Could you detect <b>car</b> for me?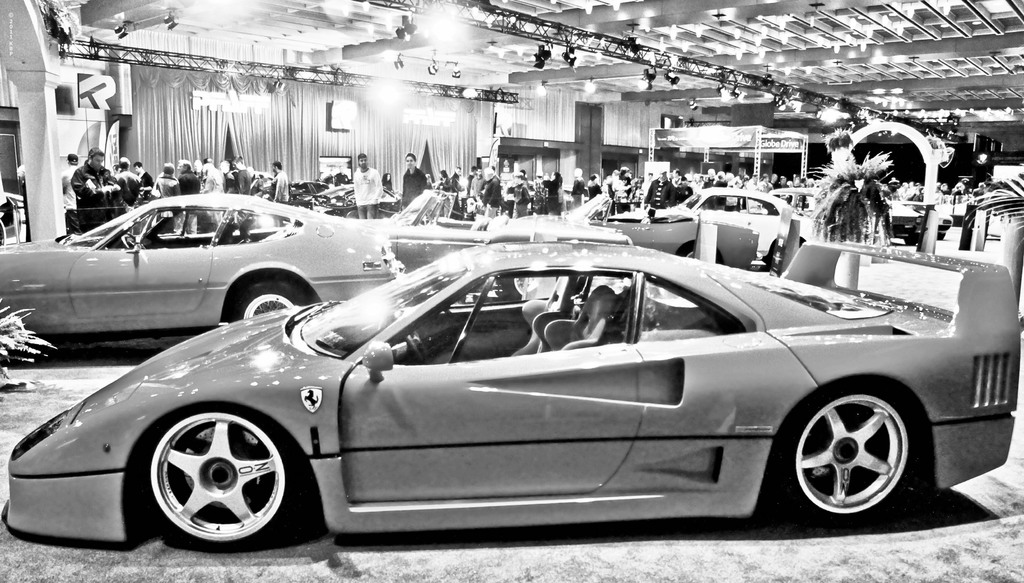
Detection result: l=0, t=191, r=408, b=343.
